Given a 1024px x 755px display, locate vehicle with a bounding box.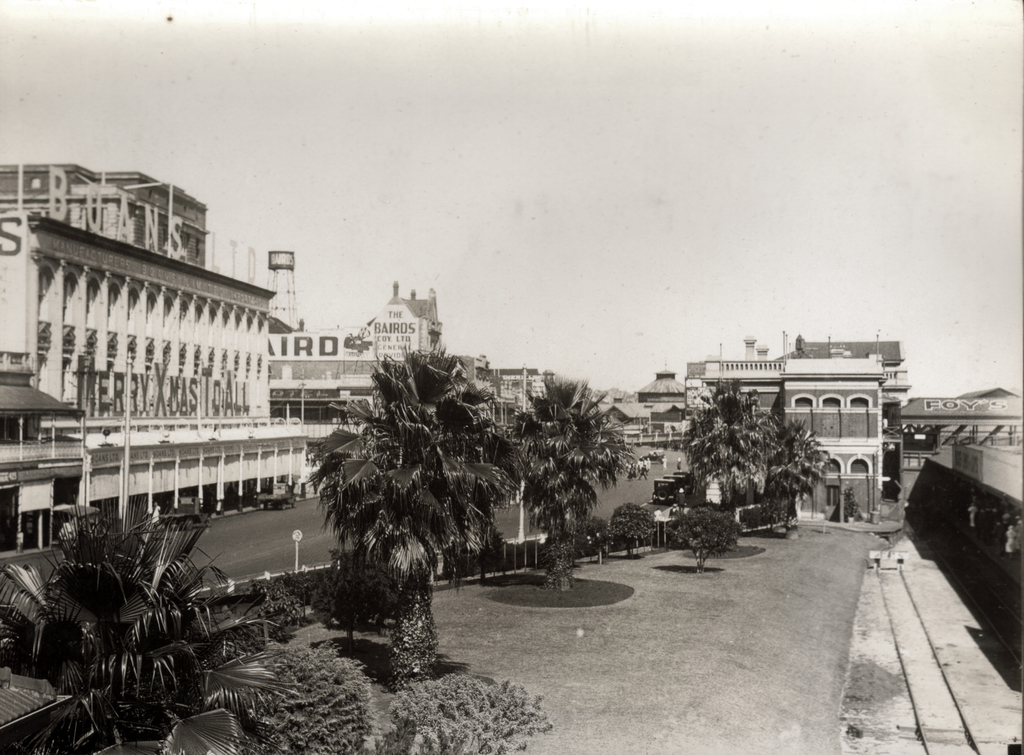
Located: detection(260, 475, 296, 511).
